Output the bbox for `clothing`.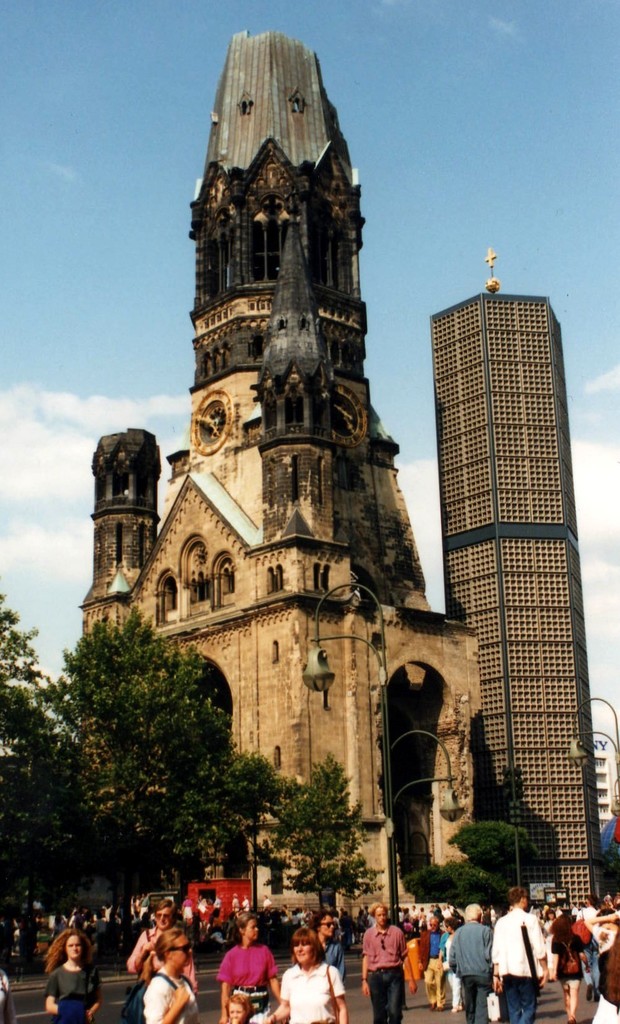
(363,918,411,1023).
